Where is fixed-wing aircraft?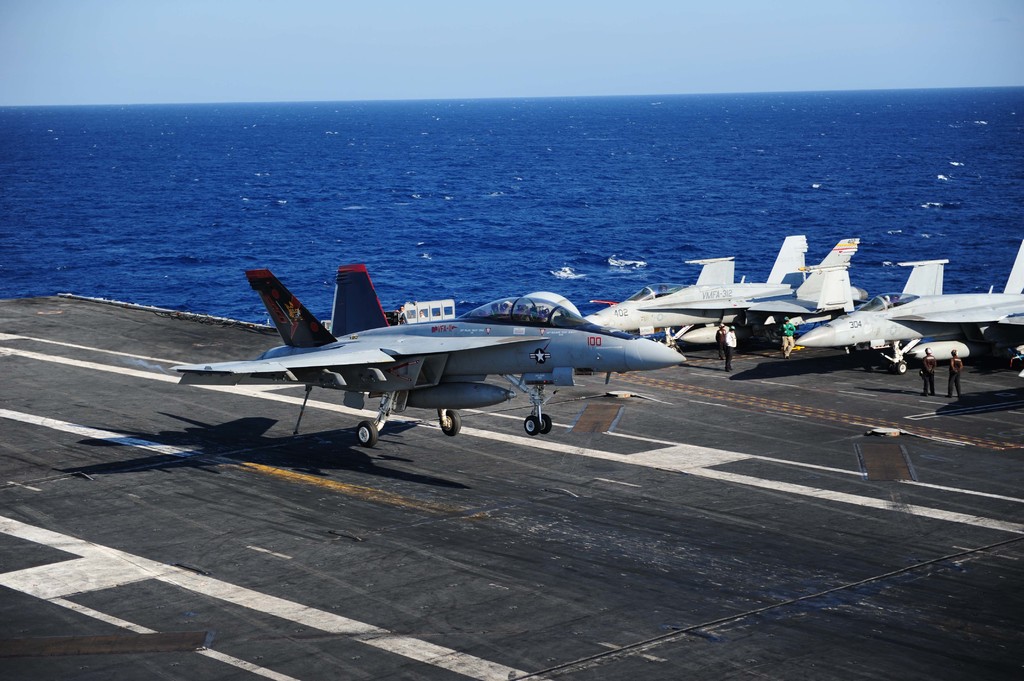
[583, 236, 868, 351].
